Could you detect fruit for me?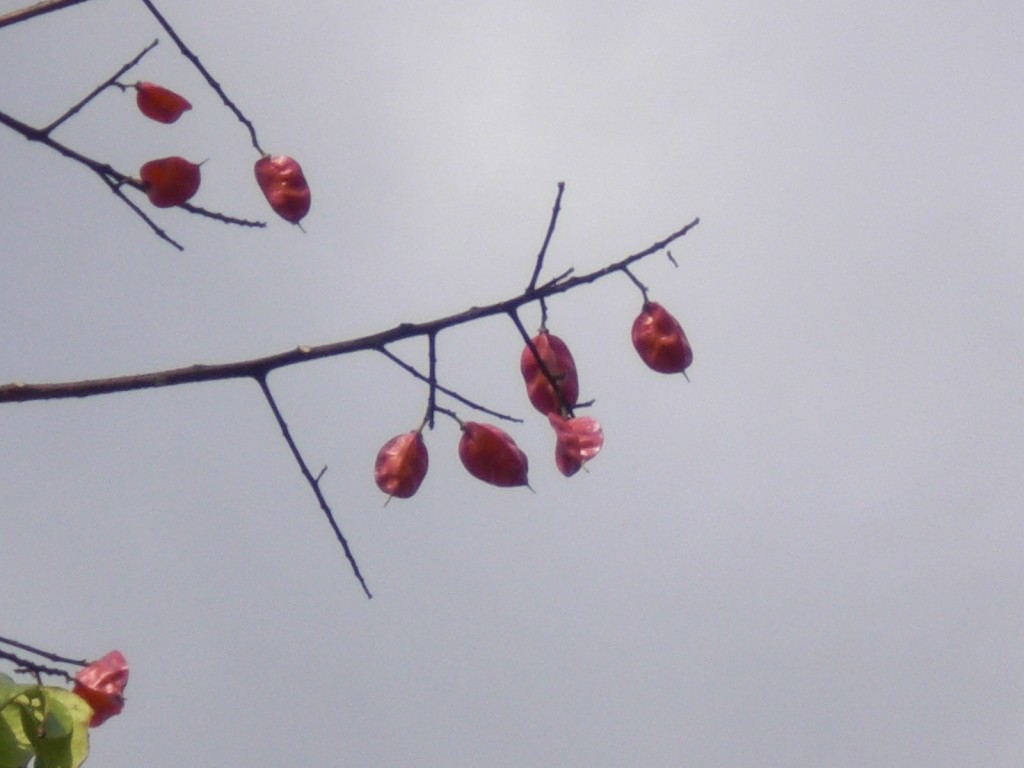
Detection result: select_region(629, 301, 704, 378).
